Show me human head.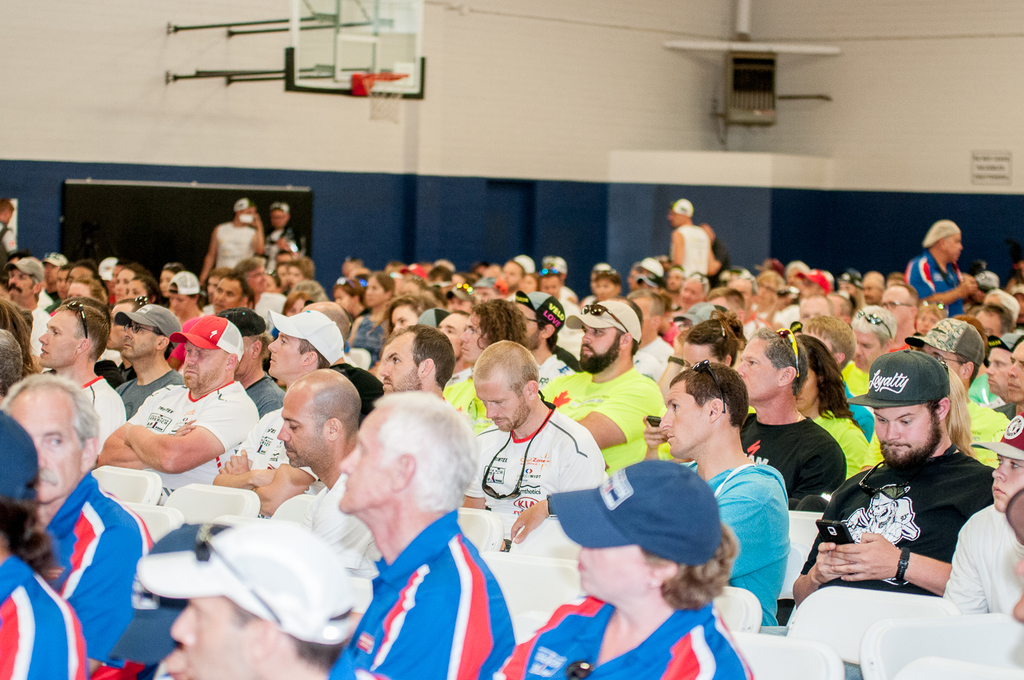
human head is here: (518,271,535,292).
